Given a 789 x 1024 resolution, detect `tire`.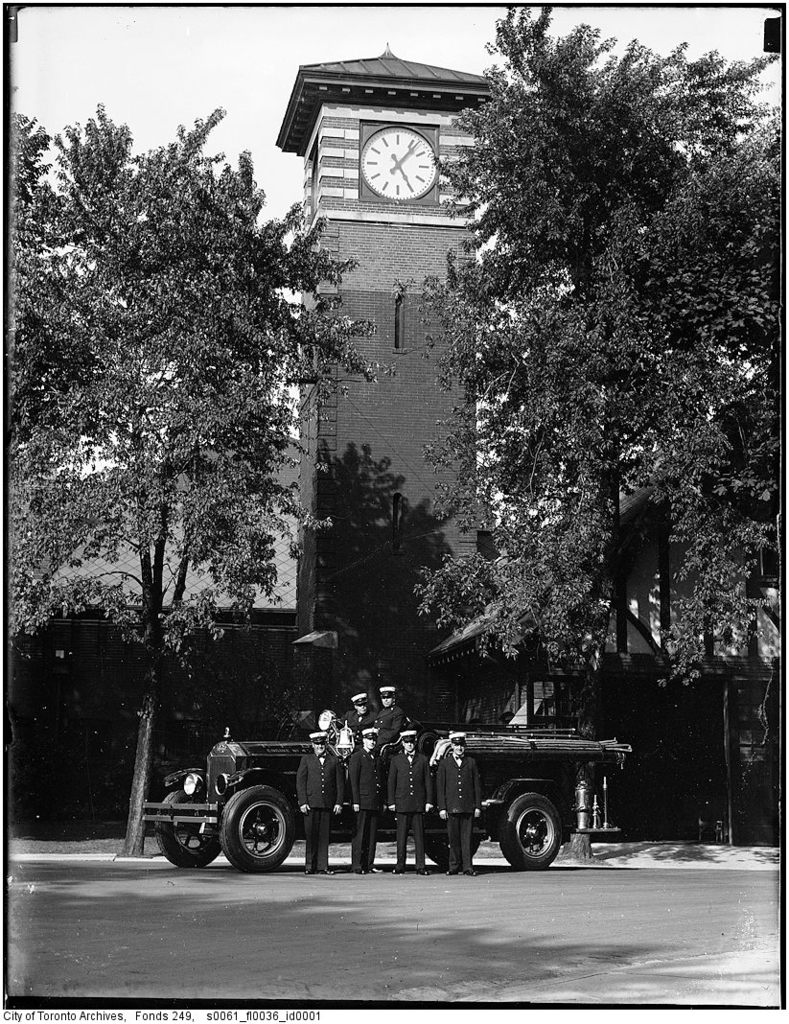
rect(496, 792, 563, 866).
